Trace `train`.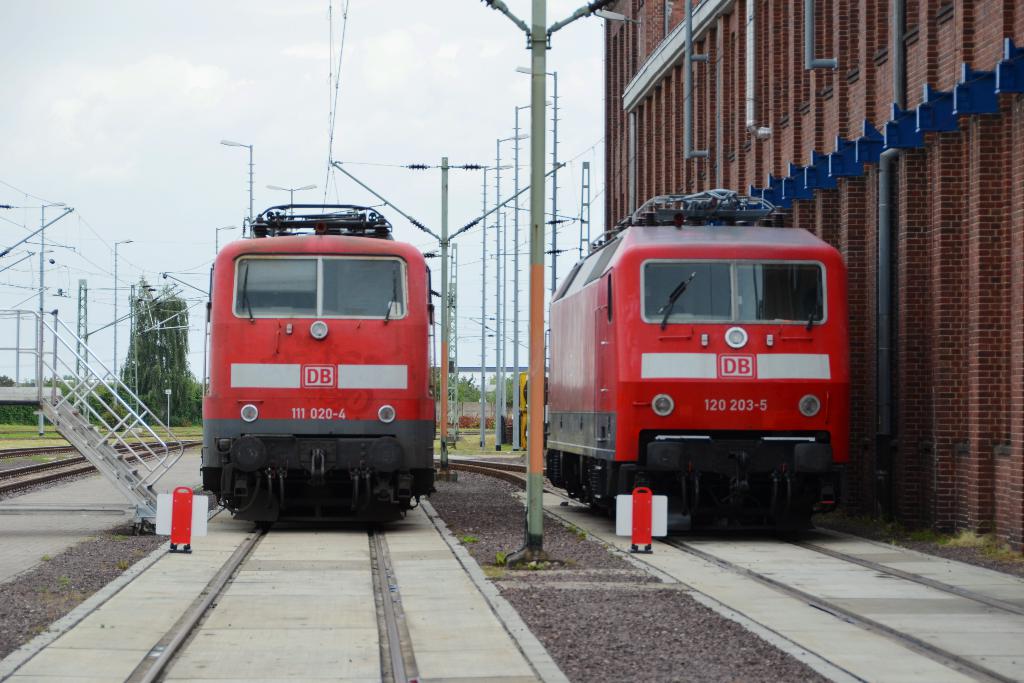
Traced to select_region(193, 202, 436, 518).
